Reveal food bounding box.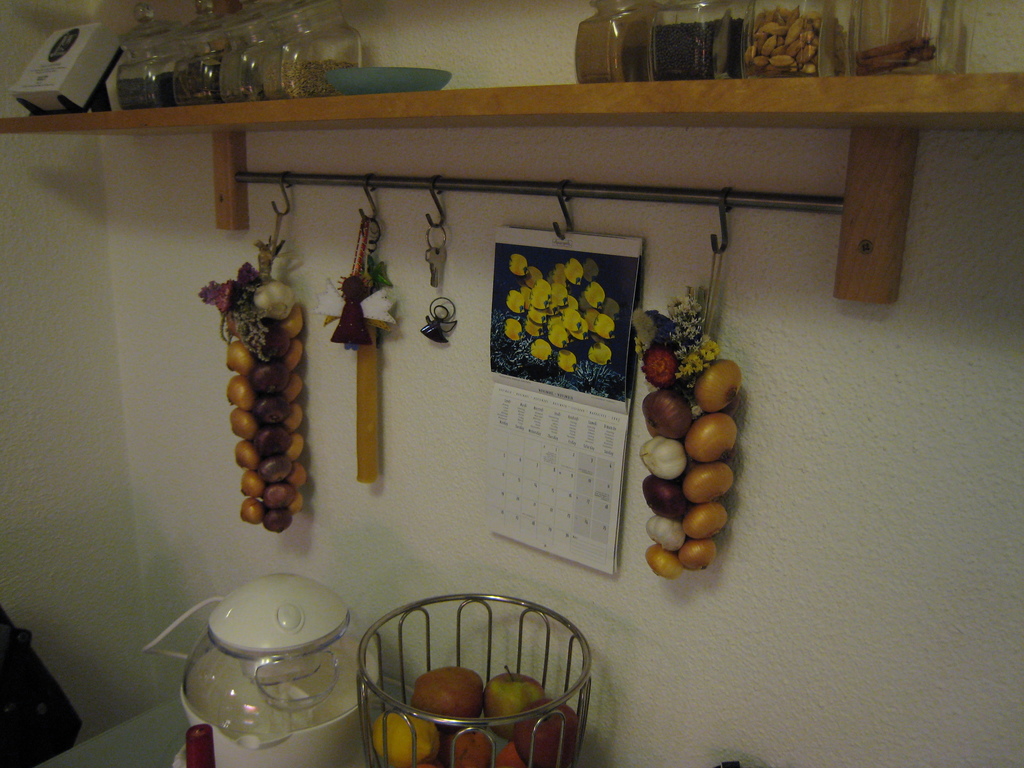
Revealed: bbox=[637, 359, 741, 582].
